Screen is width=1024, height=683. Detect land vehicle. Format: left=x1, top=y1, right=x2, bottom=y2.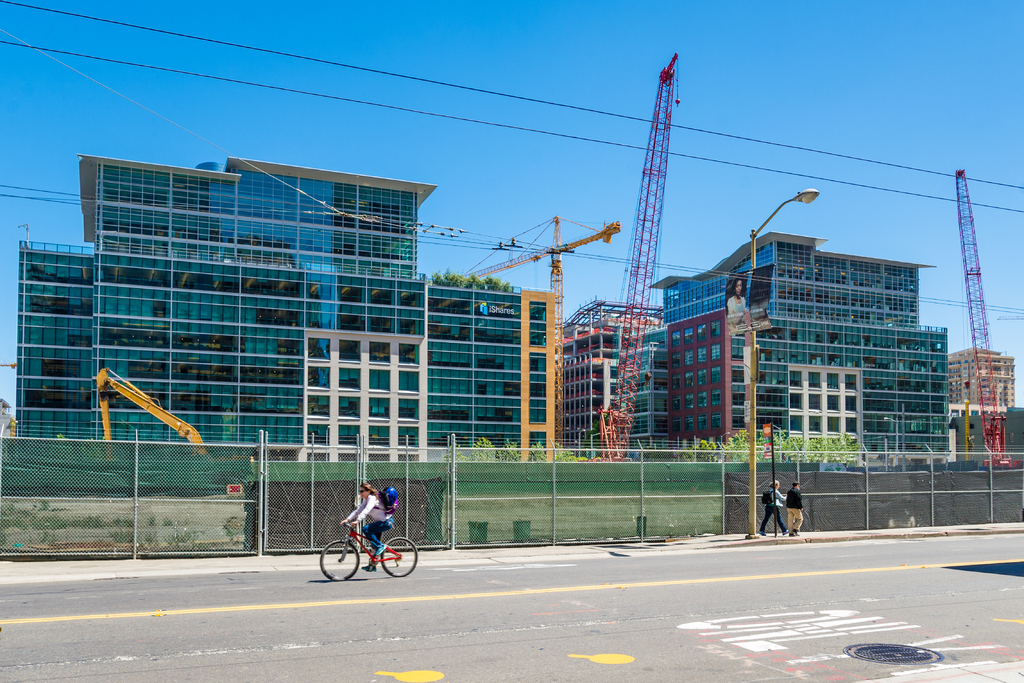
left=317, top=523, right=417, bottom=582.
